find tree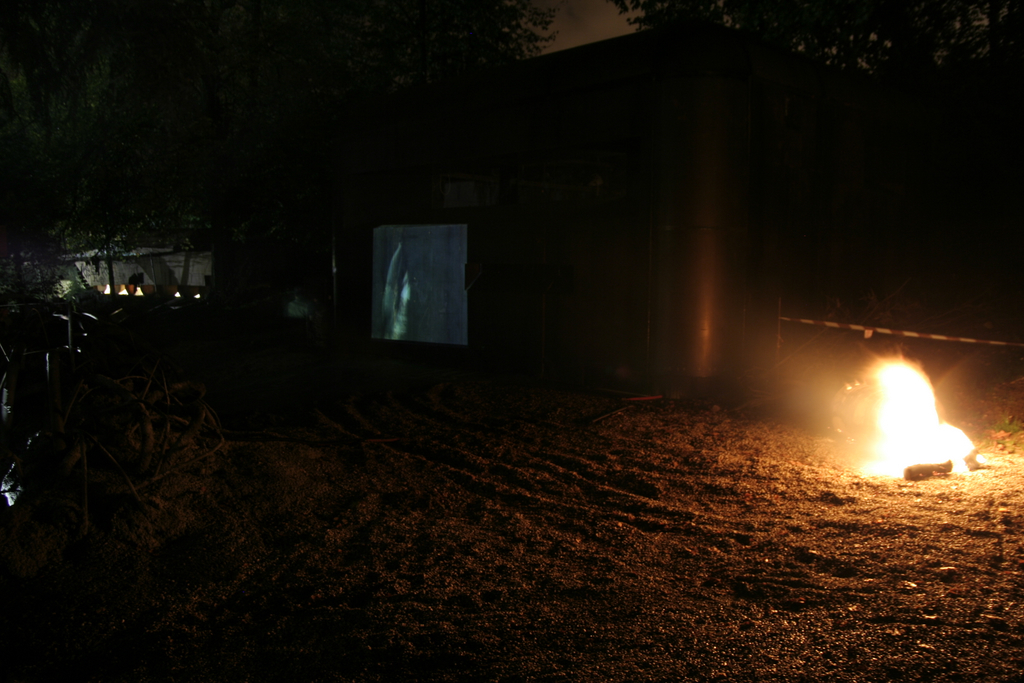
pyautogui.locateOnScreen(0, 0, 554, 294)
